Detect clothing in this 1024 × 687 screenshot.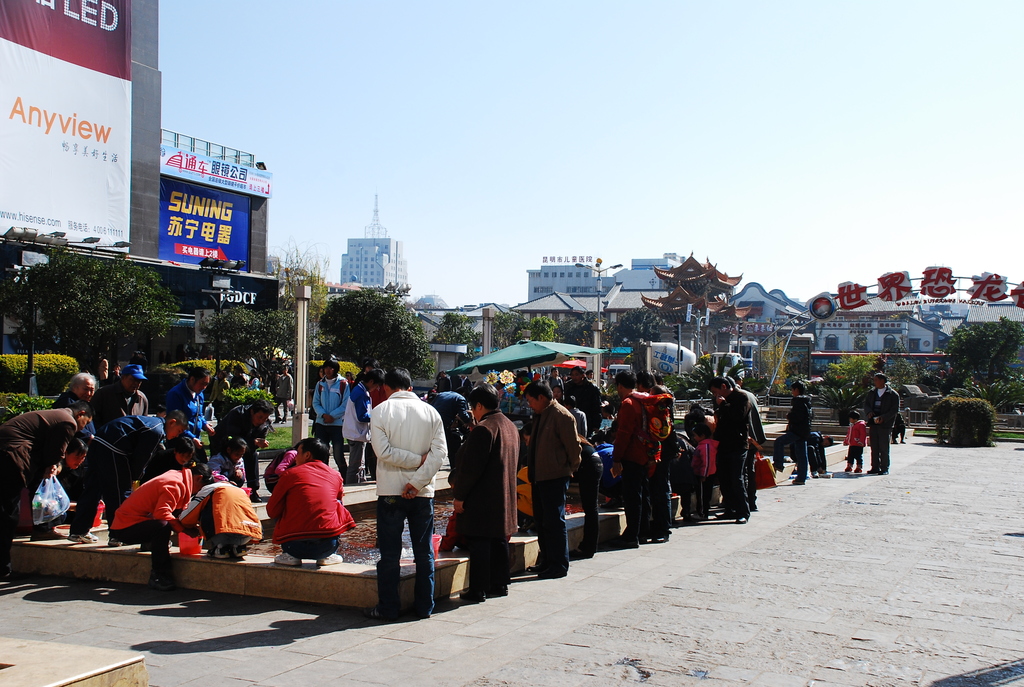
Detection: Rect(333, 383, 368, 476).
